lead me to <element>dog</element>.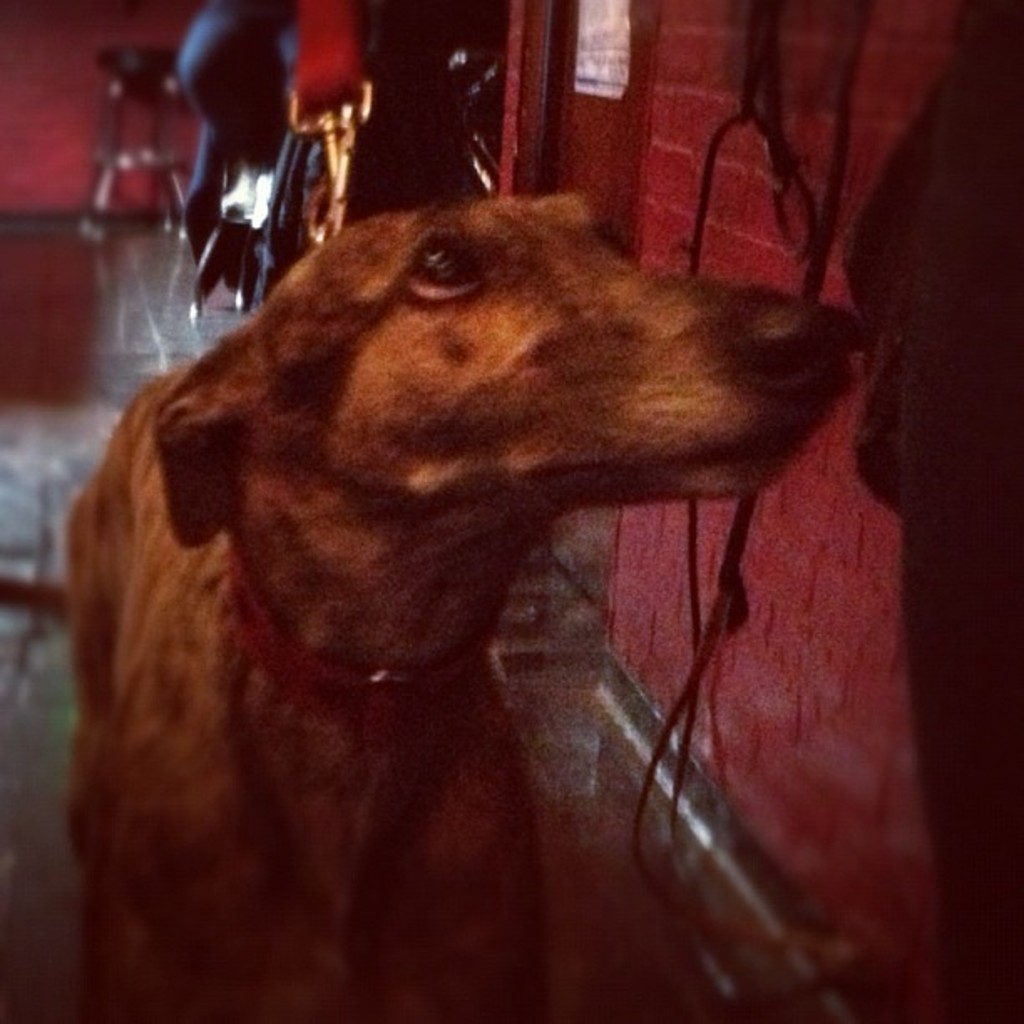
Lead to locate(50, 182, 872, 1022).
